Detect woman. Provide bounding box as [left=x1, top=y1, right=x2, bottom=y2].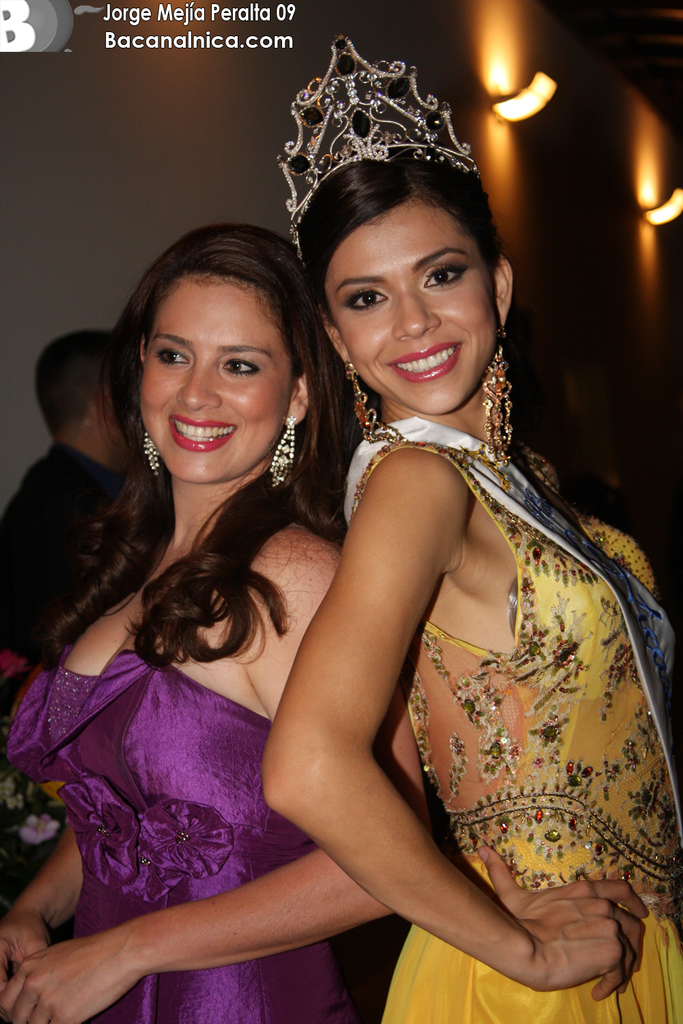
[left=14, top=160, right=386, bottom=1023].
